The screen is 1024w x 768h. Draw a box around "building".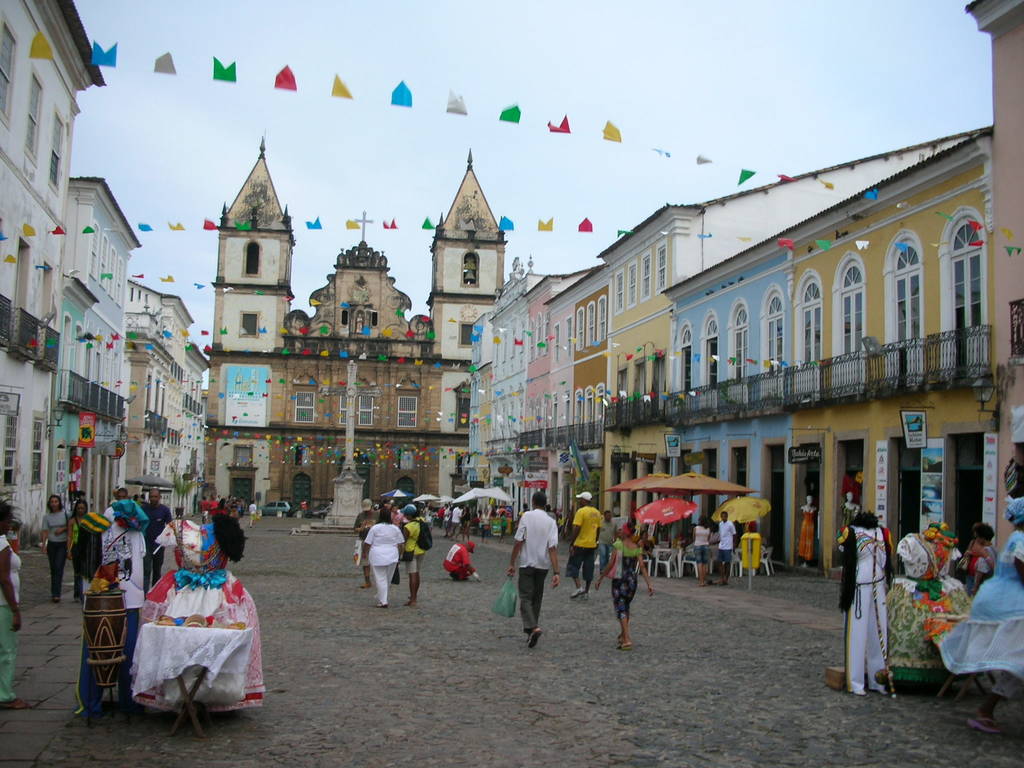
left=211, top=145, right=503, bottom=508.
